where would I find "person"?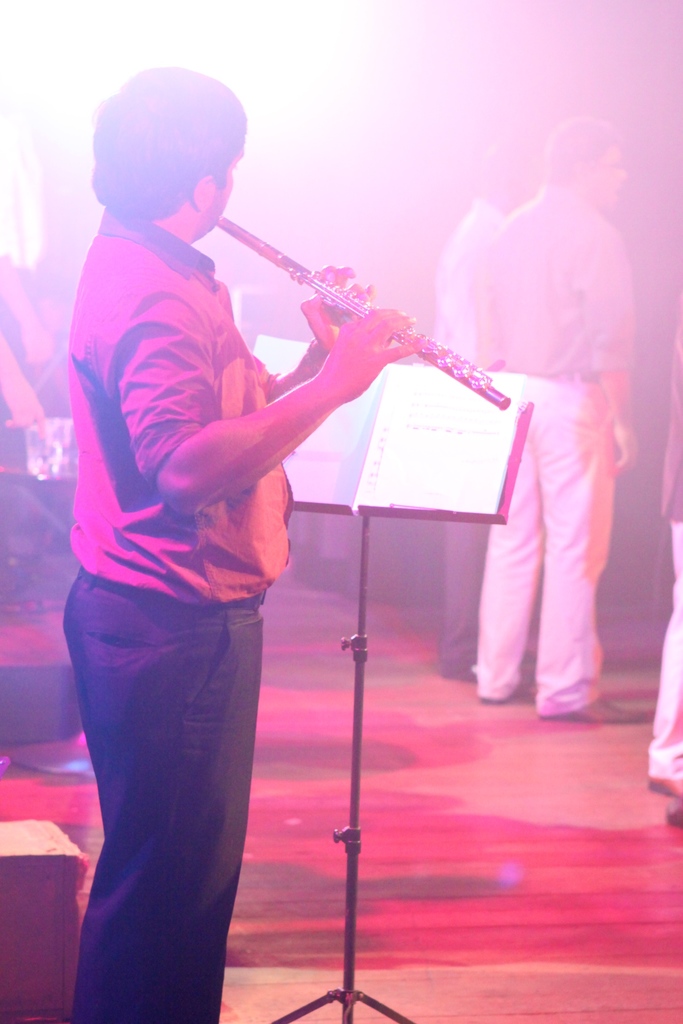
At [436,130,542,681].
